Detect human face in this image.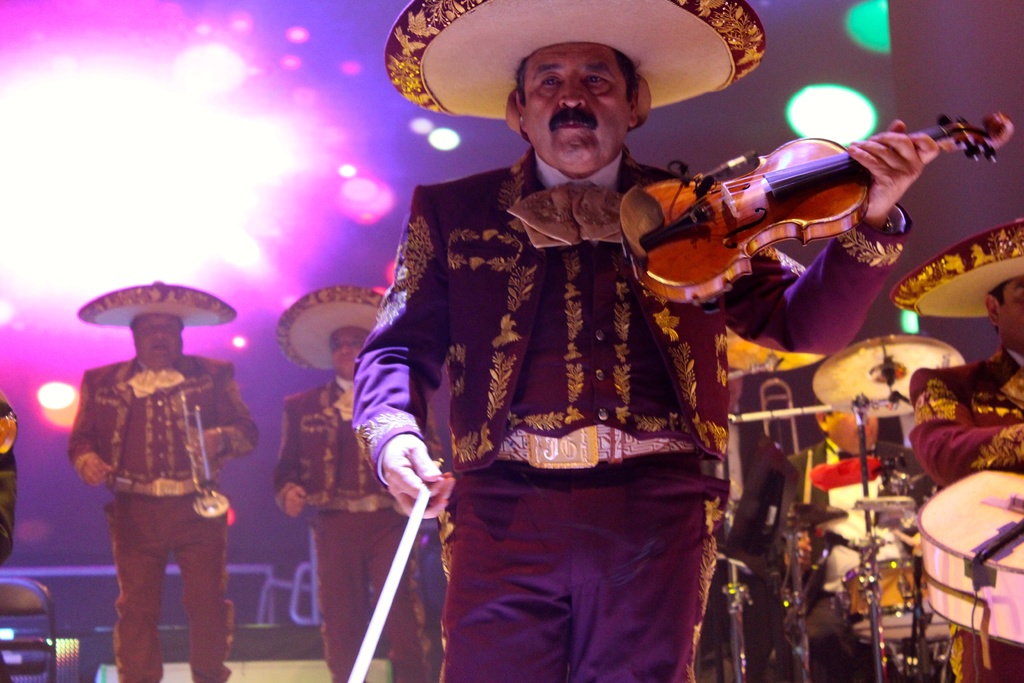
Detection: [left=137, top=314, right=182, bottom=366].
